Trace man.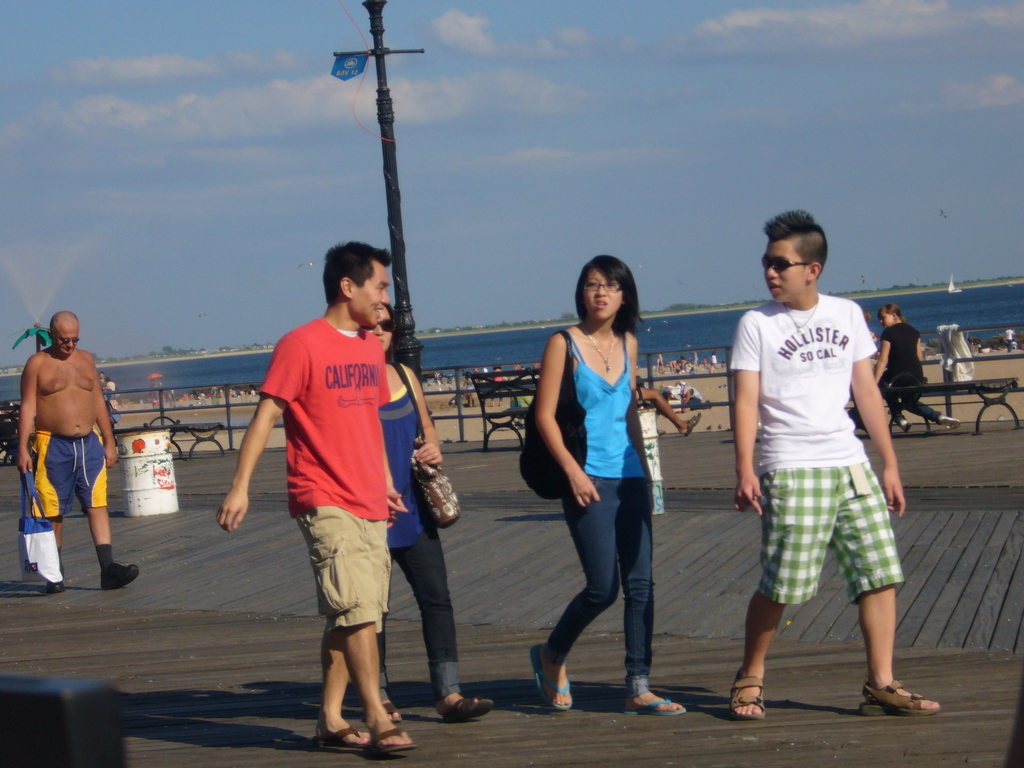
Traced to select_region(1005, 328, 1016, 354).
